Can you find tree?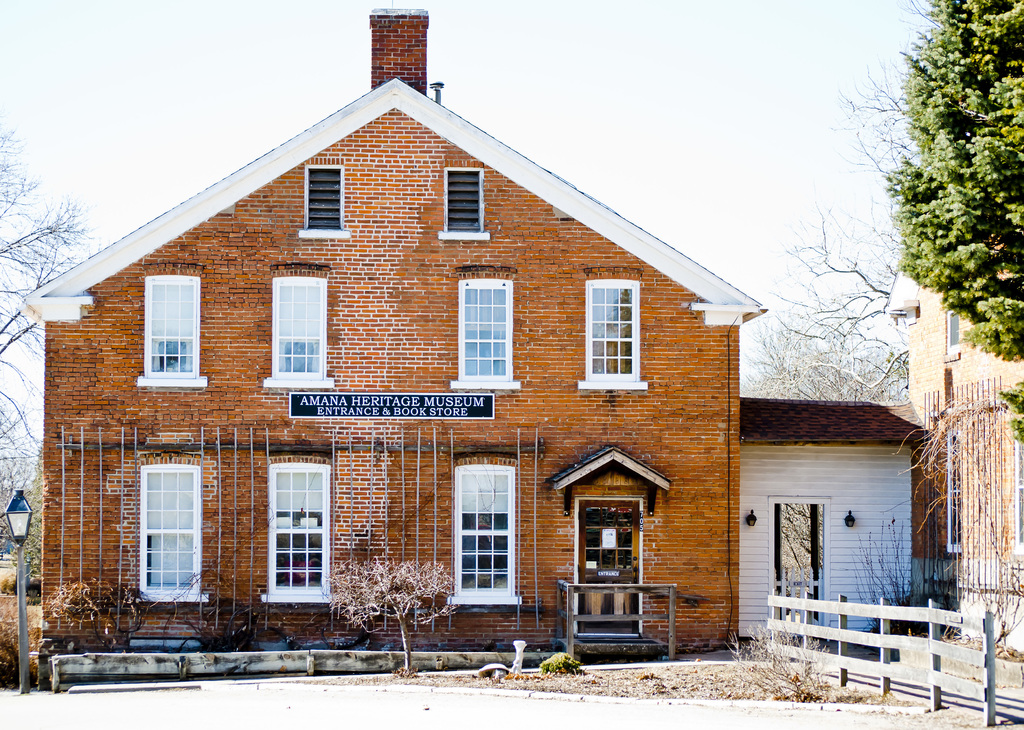
Yes, bounding box: select_region(764, 0, 931, 388).
